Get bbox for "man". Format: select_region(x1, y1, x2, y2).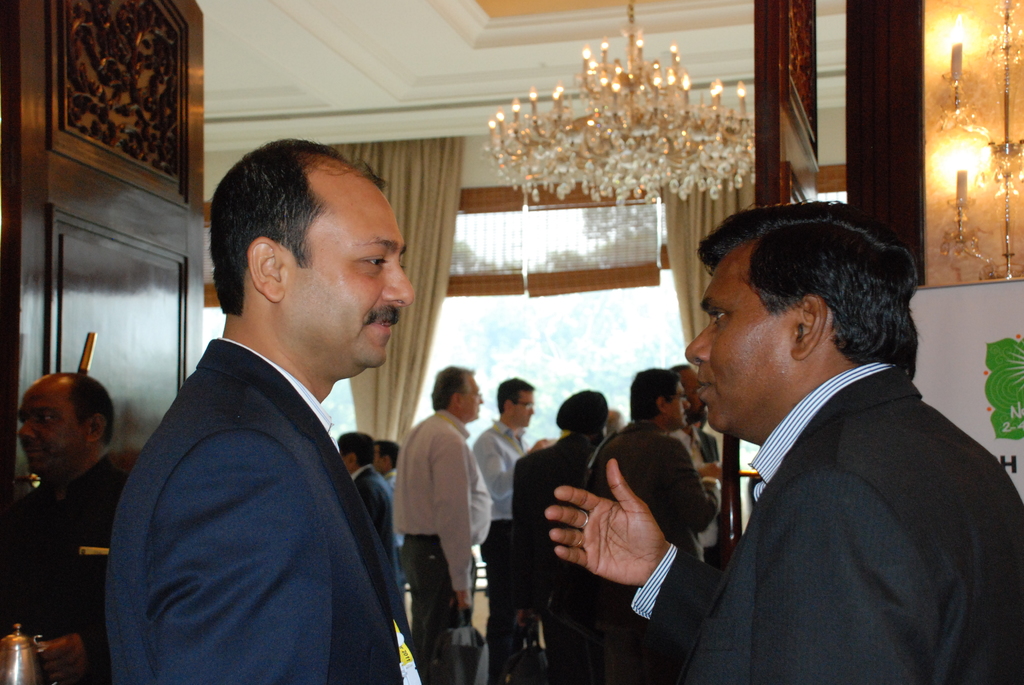
select_region(373, 442, 402, 492).
